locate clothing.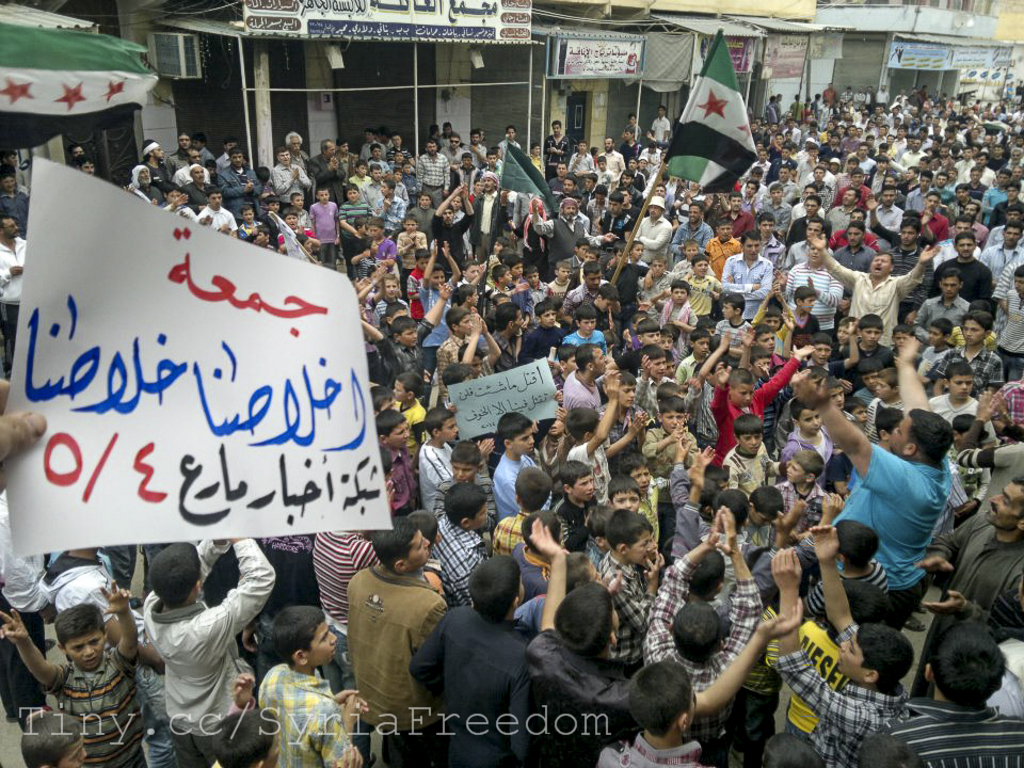
Bounding box: (772,480,835,538).
